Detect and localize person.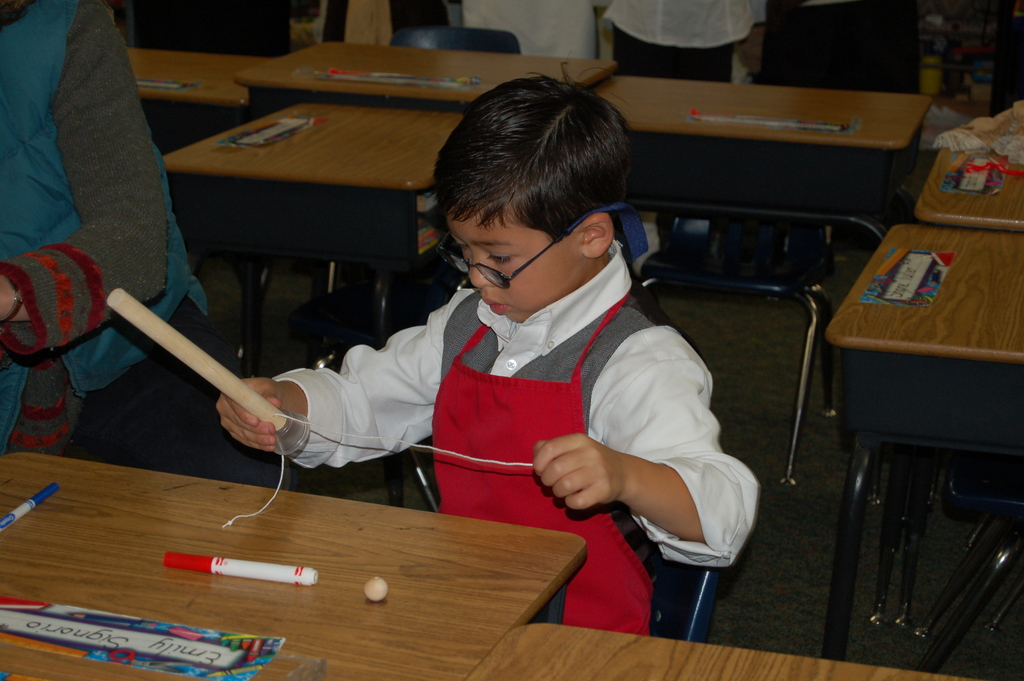
Localized at 0, 0, 231, 482.
